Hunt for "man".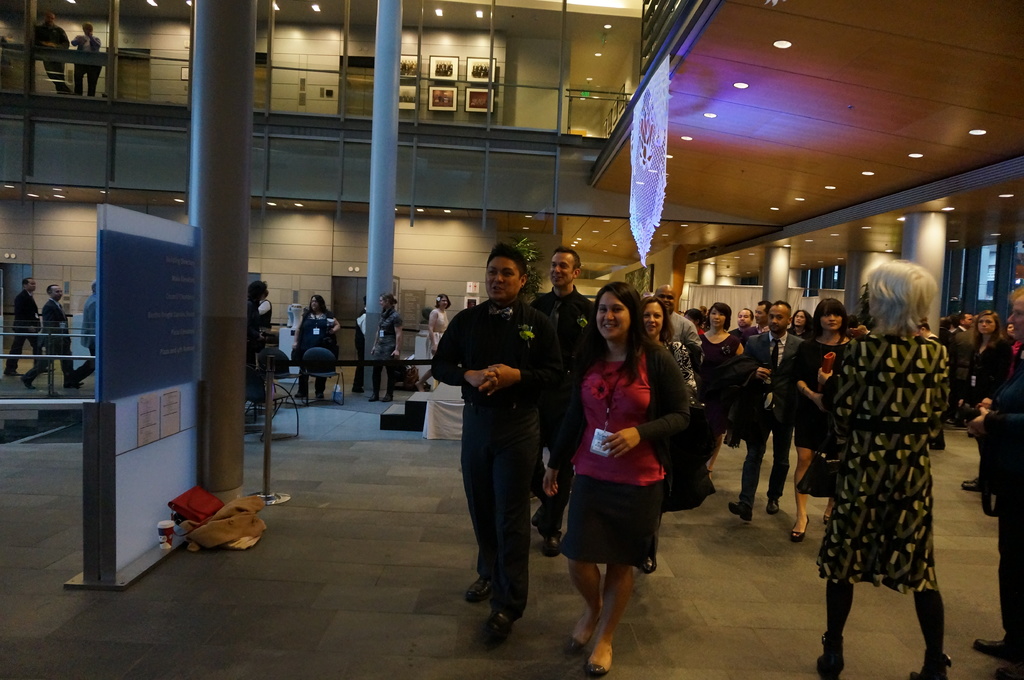
Hunted down at (423, 235, 561, 646).
